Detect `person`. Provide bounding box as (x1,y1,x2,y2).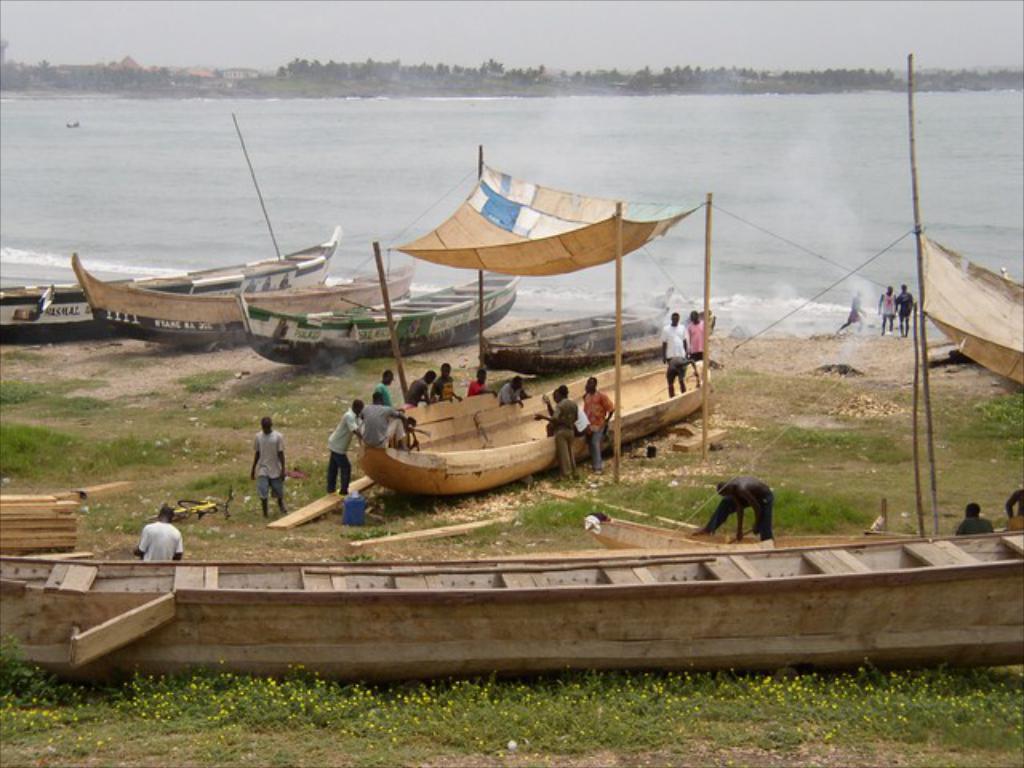
(901,291,928,338).
